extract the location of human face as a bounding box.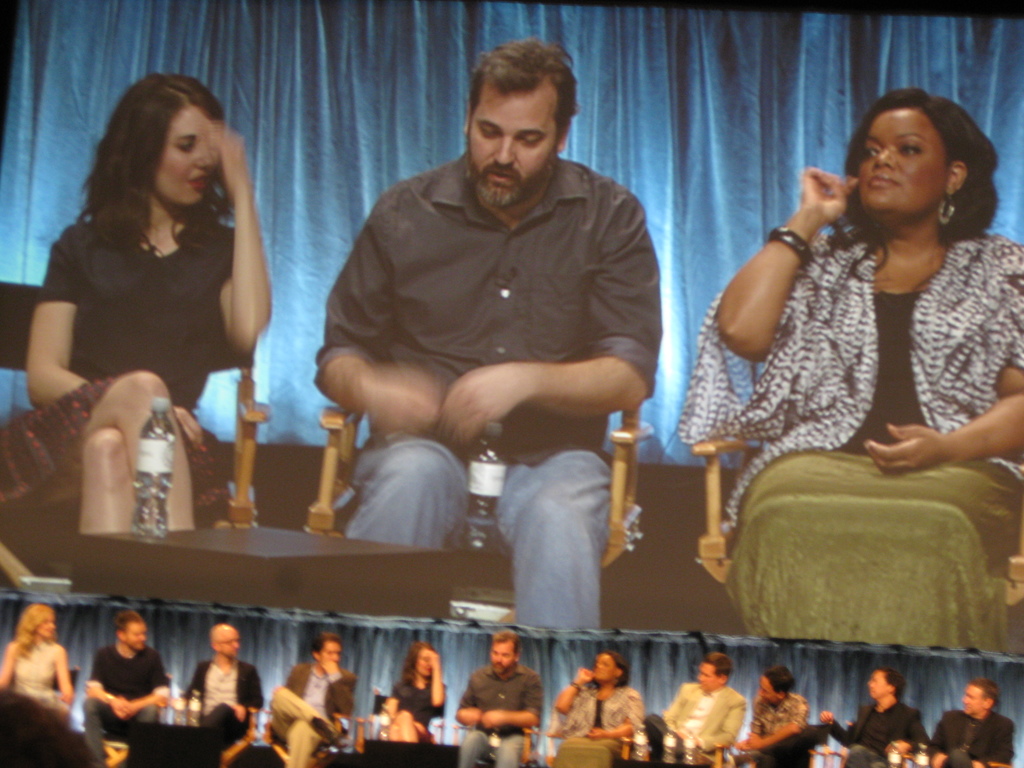
box(593, 657, 614, 680).
